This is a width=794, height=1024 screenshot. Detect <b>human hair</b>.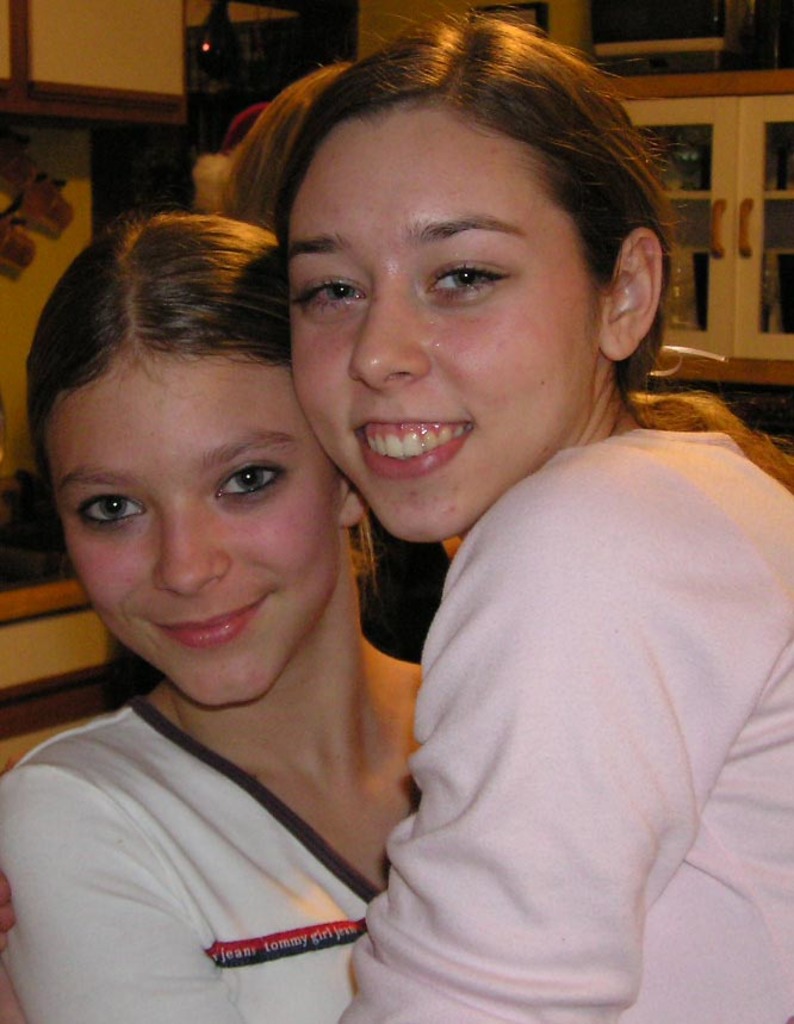
216 60 355 240.
